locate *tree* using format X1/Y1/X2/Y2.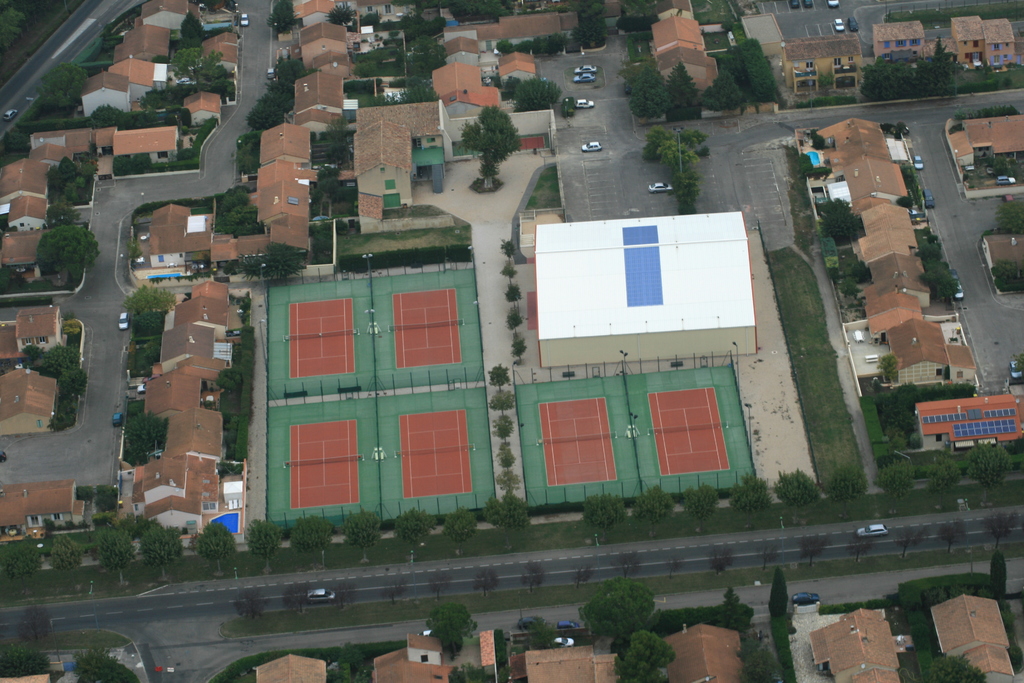
234/251/263/282.
